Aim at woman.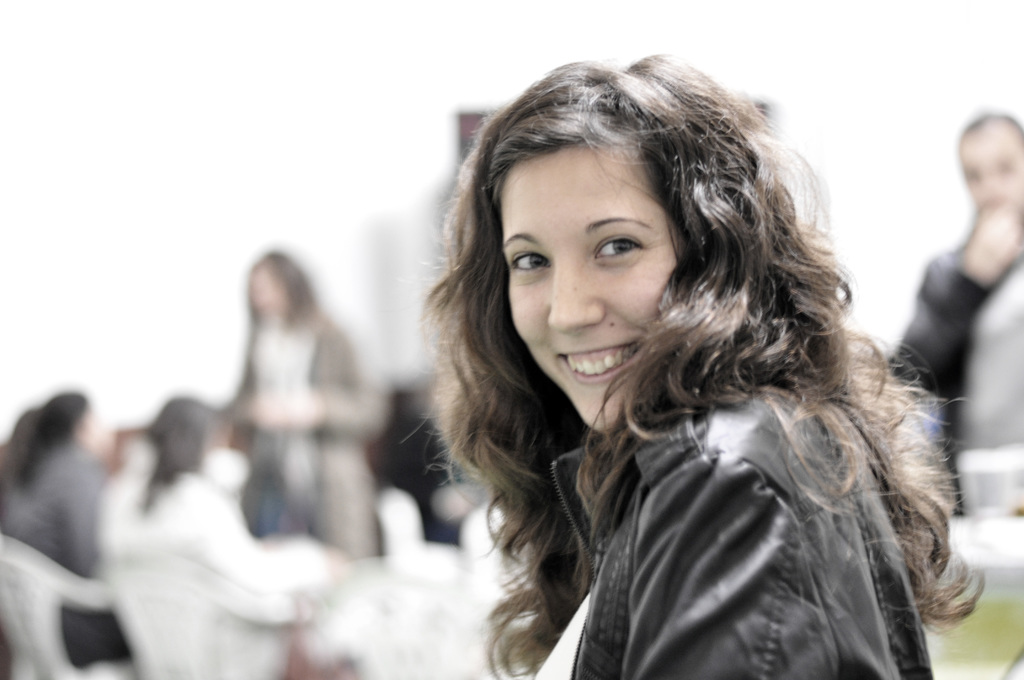
Aimed at {"left": 403, "top": 47, "right": 1002, "bottom": 679}.
